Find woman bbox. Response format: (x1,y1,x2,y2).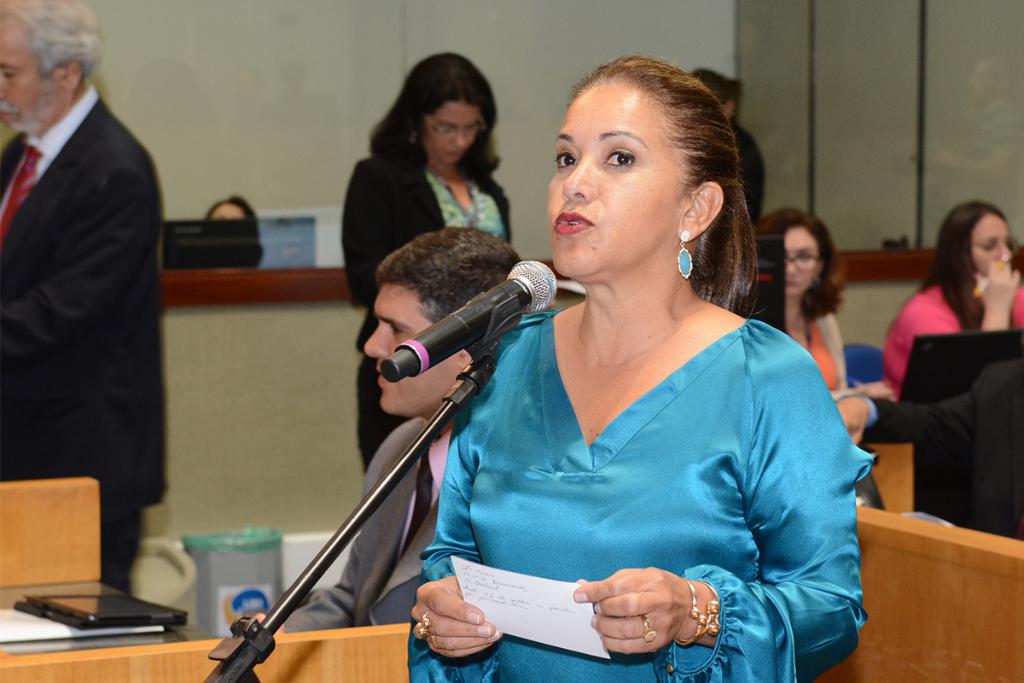
(873,193,1023,405).
